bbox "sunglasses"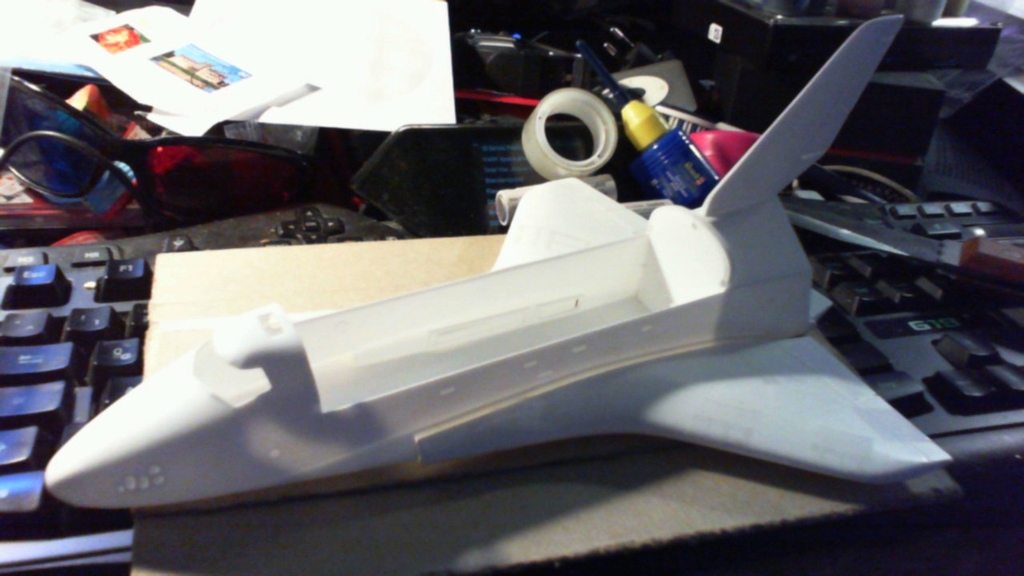
l=0, t=62, r=314, b=233
